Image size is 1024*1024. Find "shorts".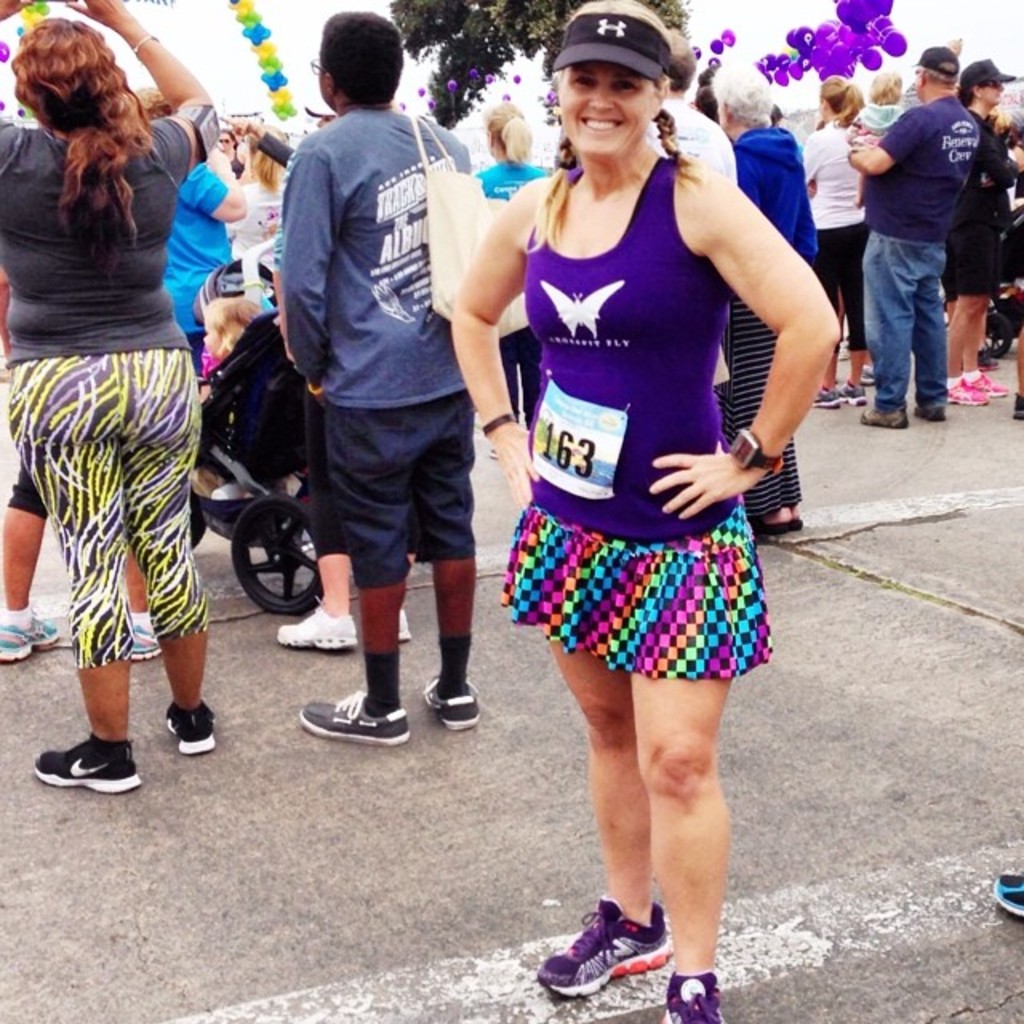
[x1=944, y1=227, x2=998, y2=304].
